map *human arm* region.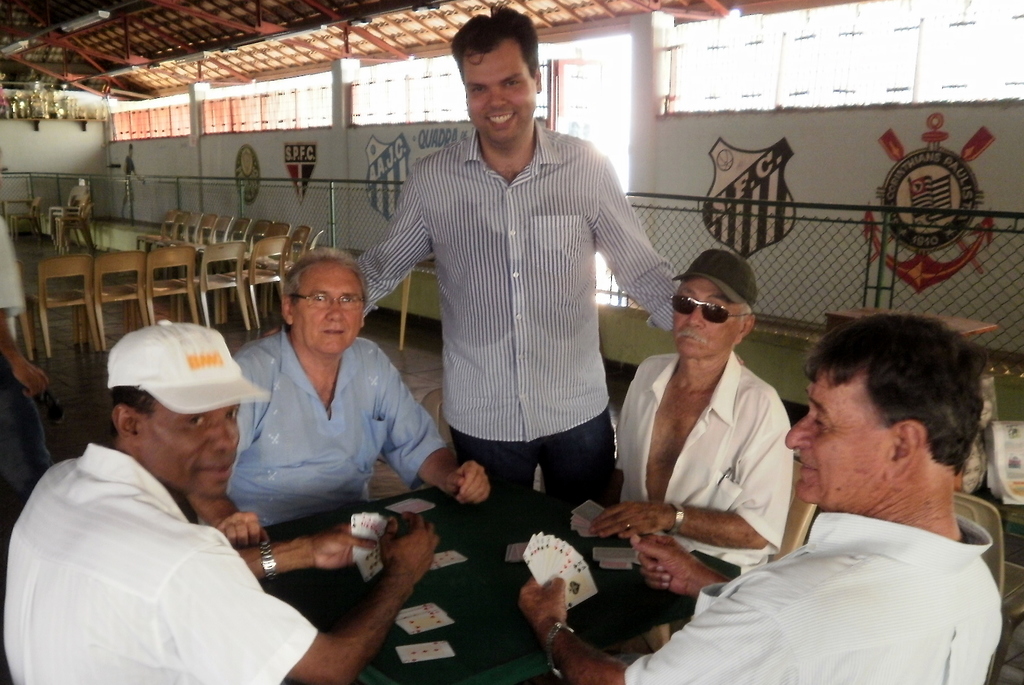
Mapped to [left=629, top=525, right=760, bottom=605].
